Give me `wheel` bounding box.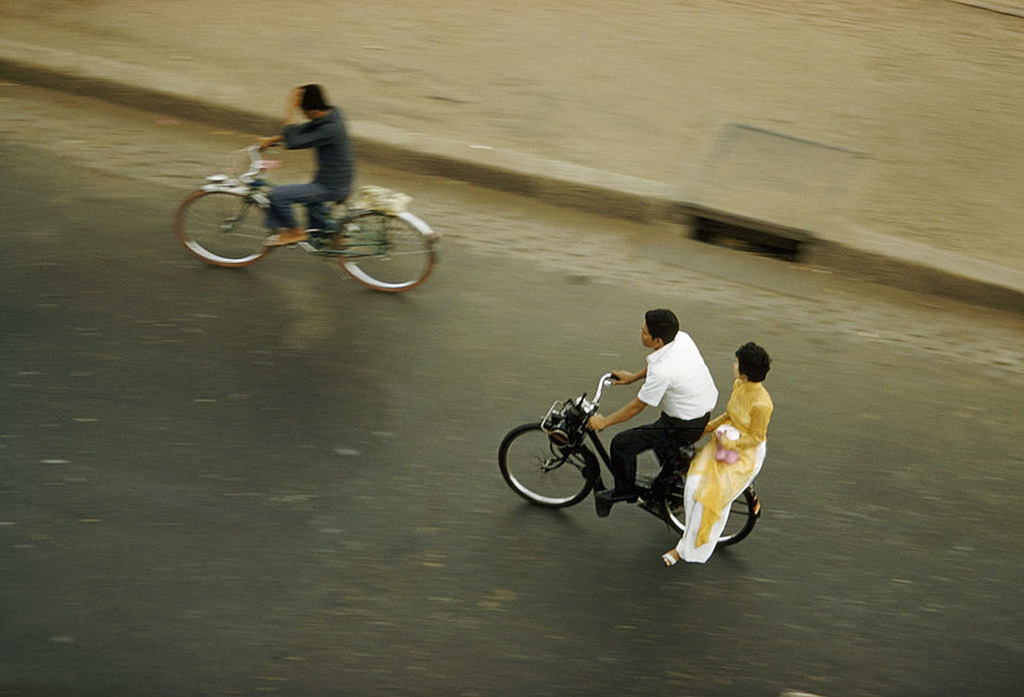
(325,204,441,294).
